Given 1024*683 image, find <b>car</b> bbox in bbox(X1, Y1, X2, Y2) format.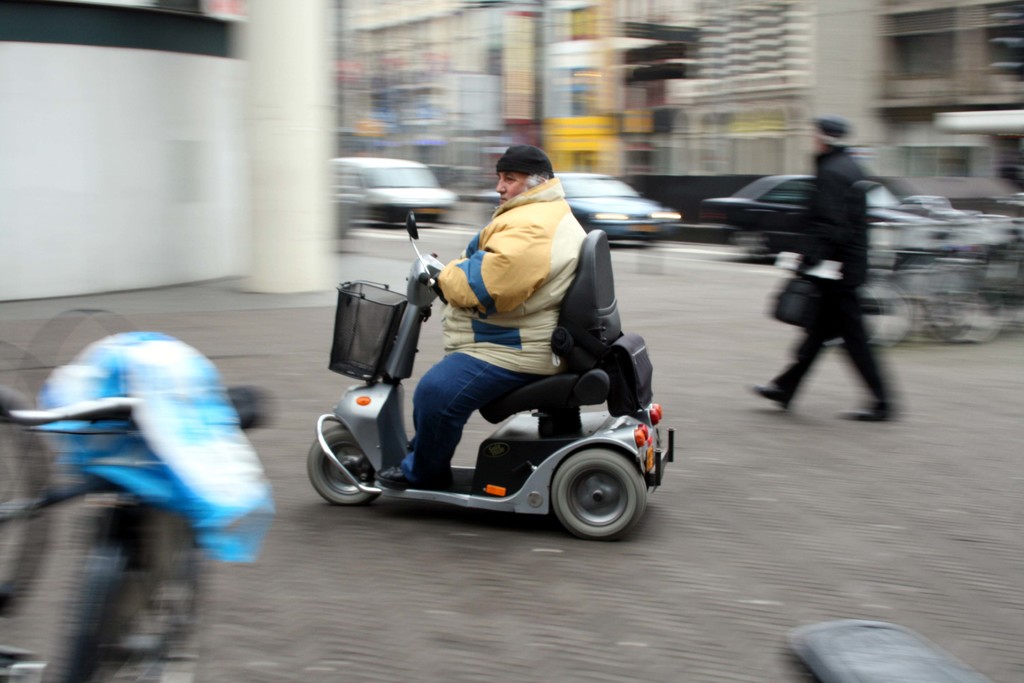
bbox(333, 155, 463, 227).
